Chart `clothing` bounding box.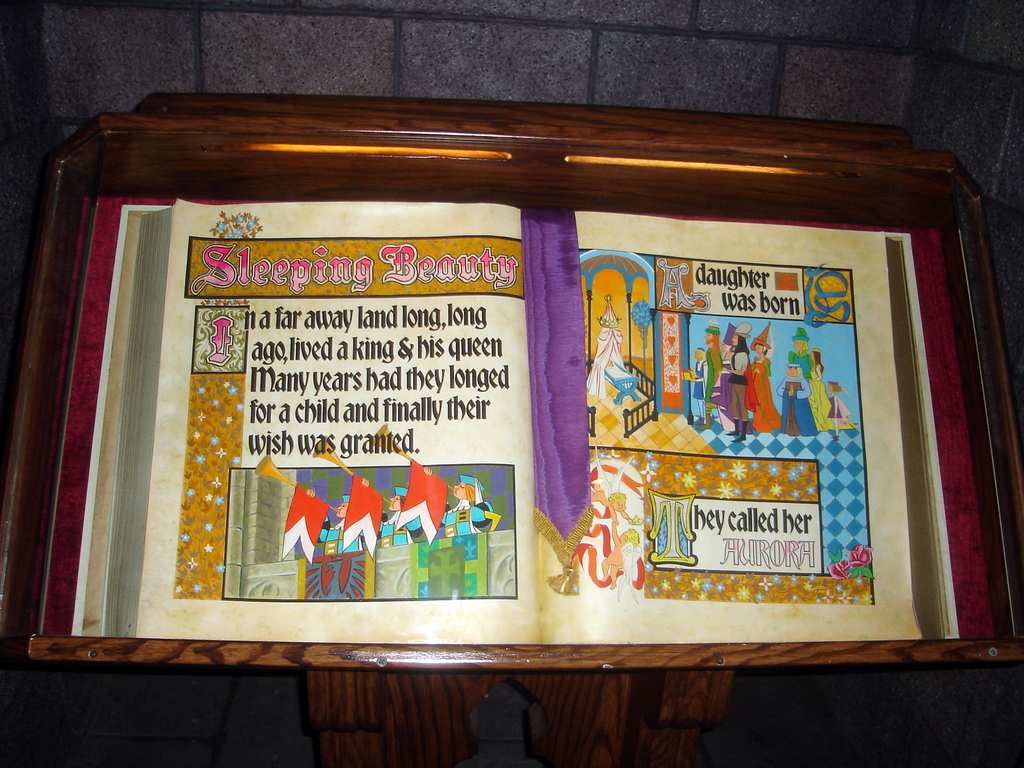
Charted: [x1=430, y1=500, x2=490, y2=538].
